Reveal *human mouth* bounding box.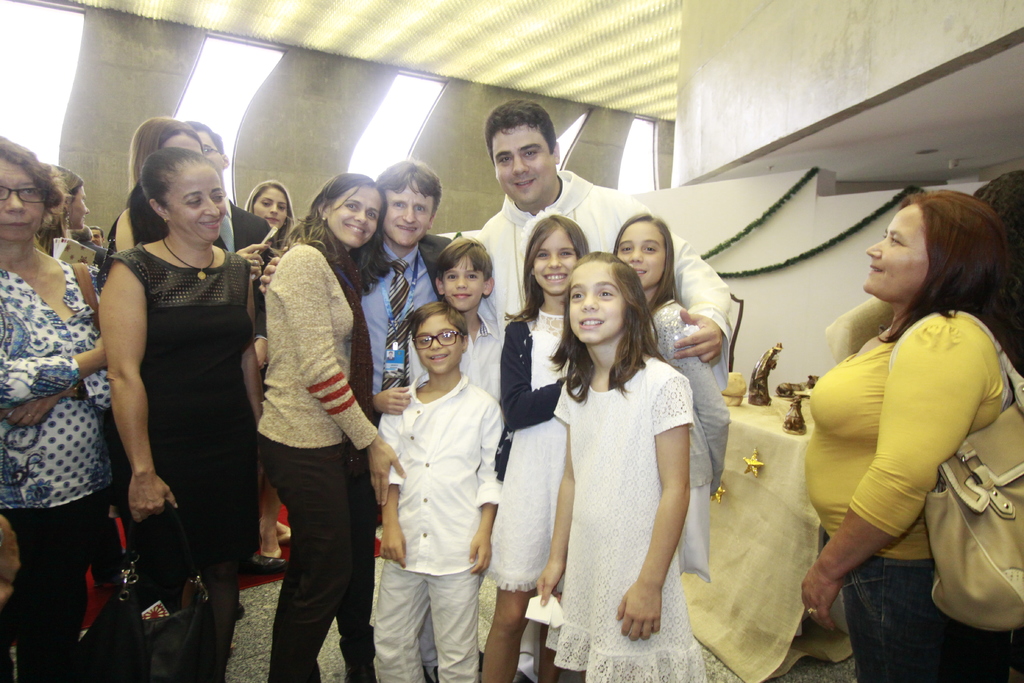
Revealed: select_region(426, 349, 450, 364).
